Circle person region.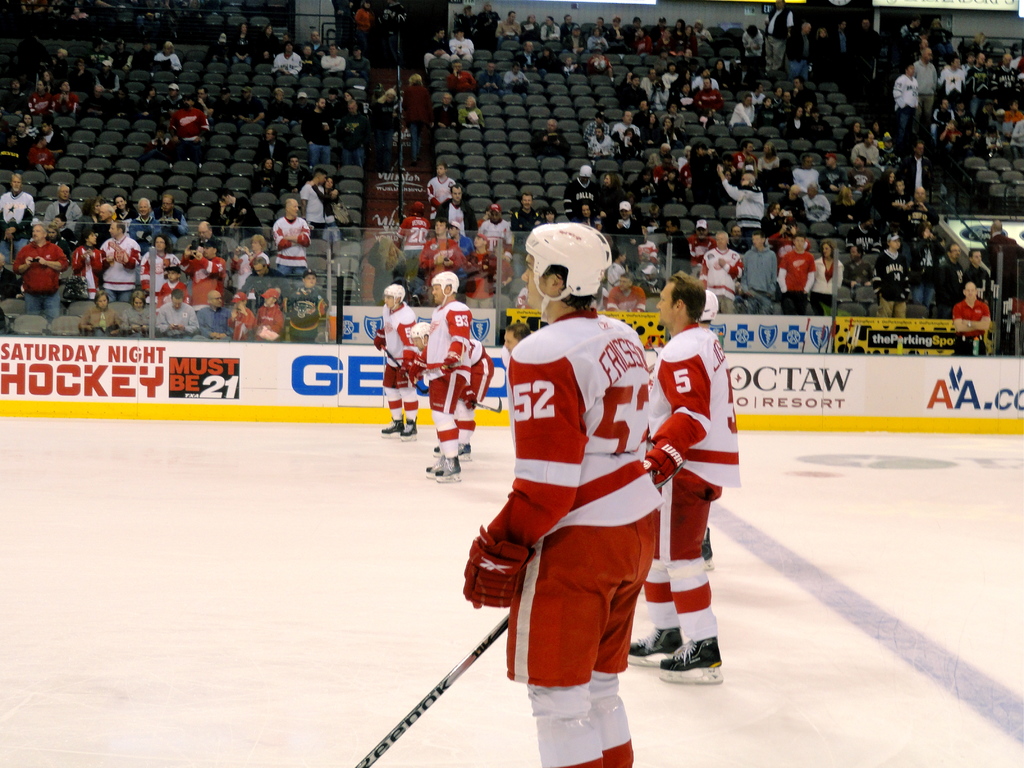
Region: {"x1": 952, "y1": 284, "x2": 989, "y2": 361}.
